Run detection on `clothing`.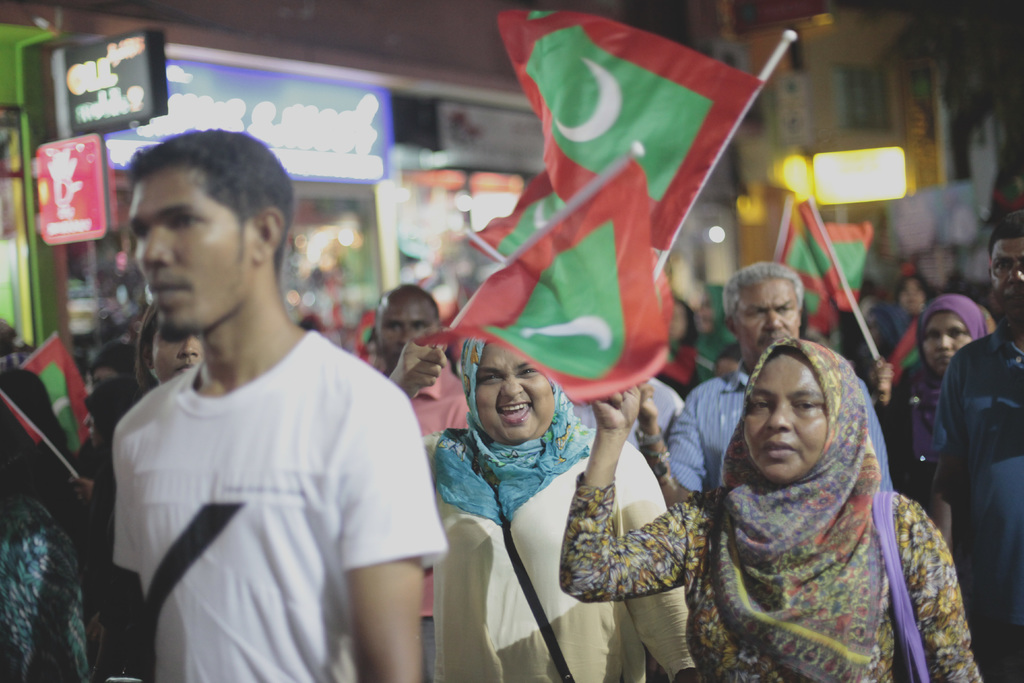
Result: <bbox>572, 377, 686, 454</bbox>.
